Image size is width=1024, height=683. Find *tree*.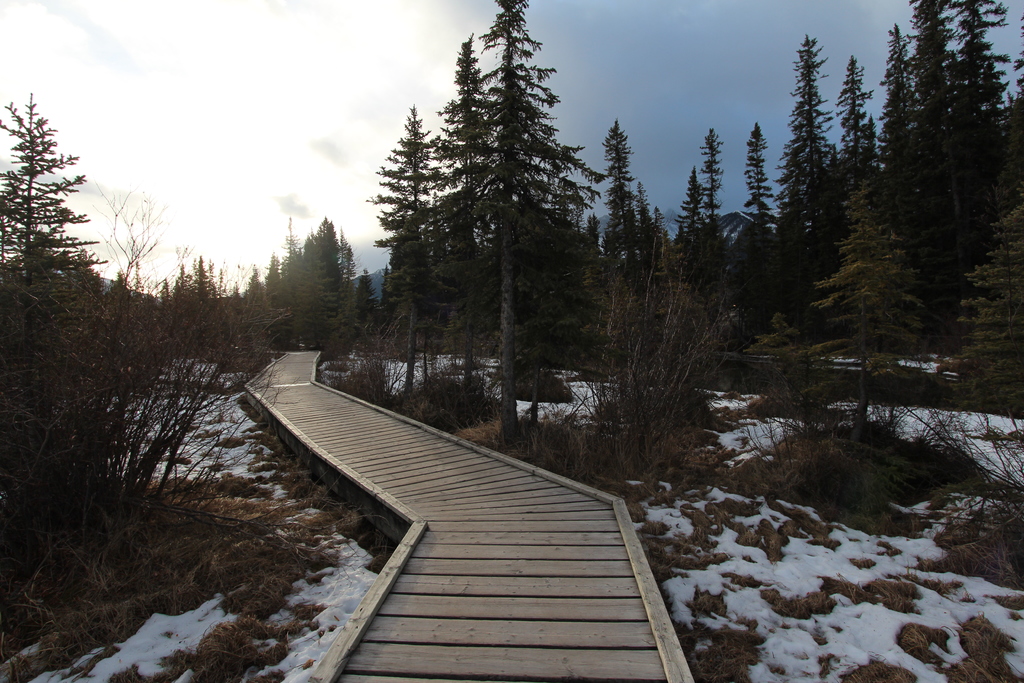
742, 115, 792, 288.
